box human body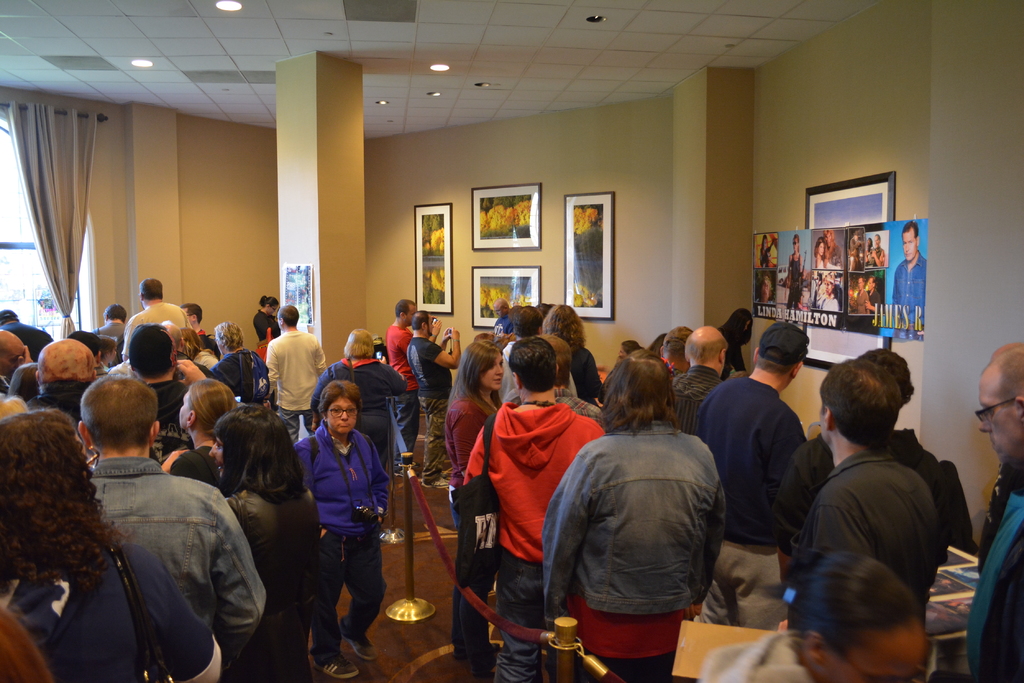
bbox(963, 342, 1023, 682)
